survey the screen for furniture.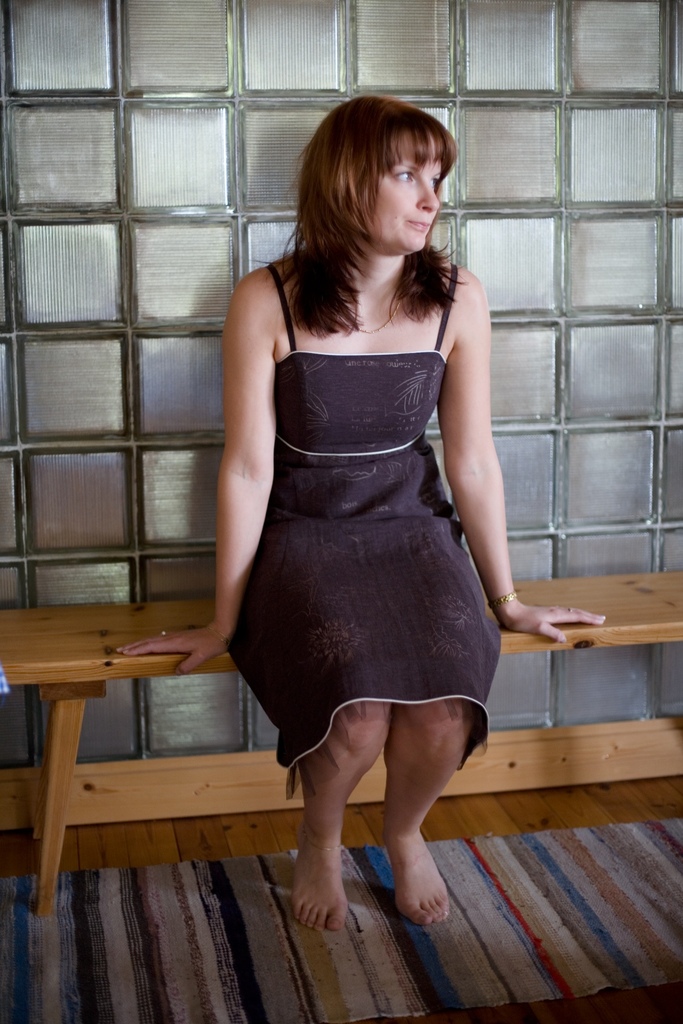
Survey found: (0, 567, 682, 917).
